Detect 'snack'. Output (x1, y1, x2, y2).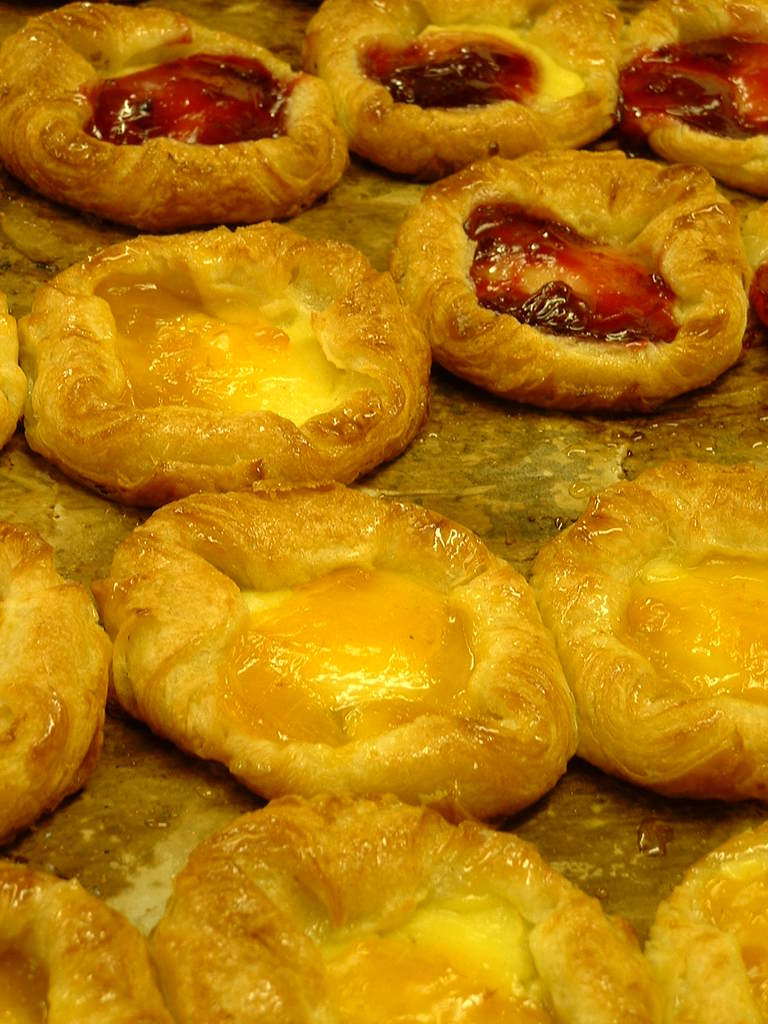
(385, 147, 756, 409).
